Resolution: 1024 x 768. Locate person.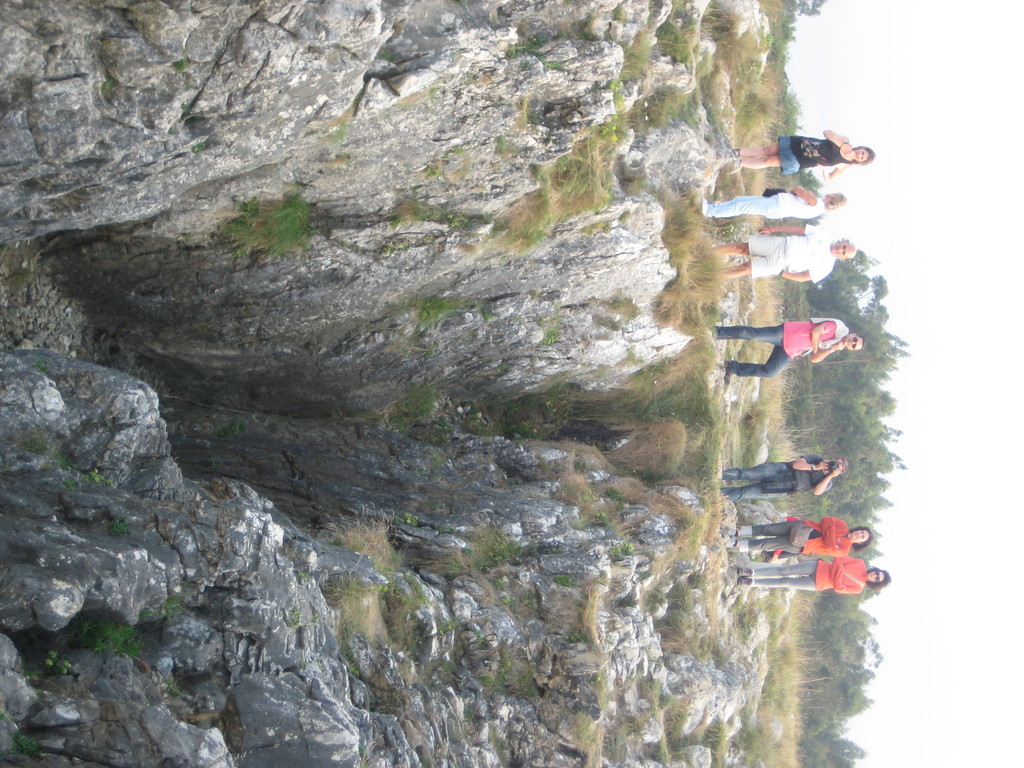
[x1=719, y1=452, x2=849, y2=497].
